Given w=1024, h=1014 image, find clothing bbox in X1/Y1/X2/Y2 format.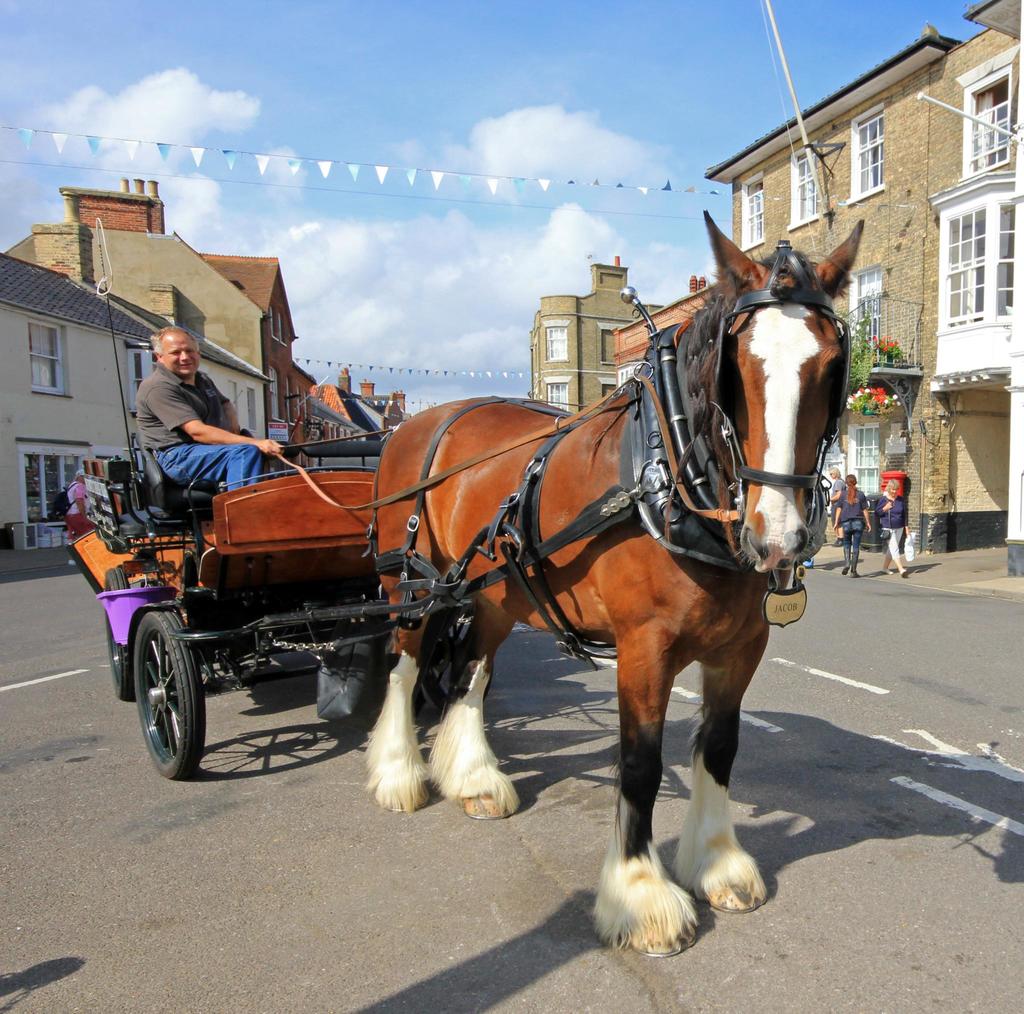
127/368/278/504.
